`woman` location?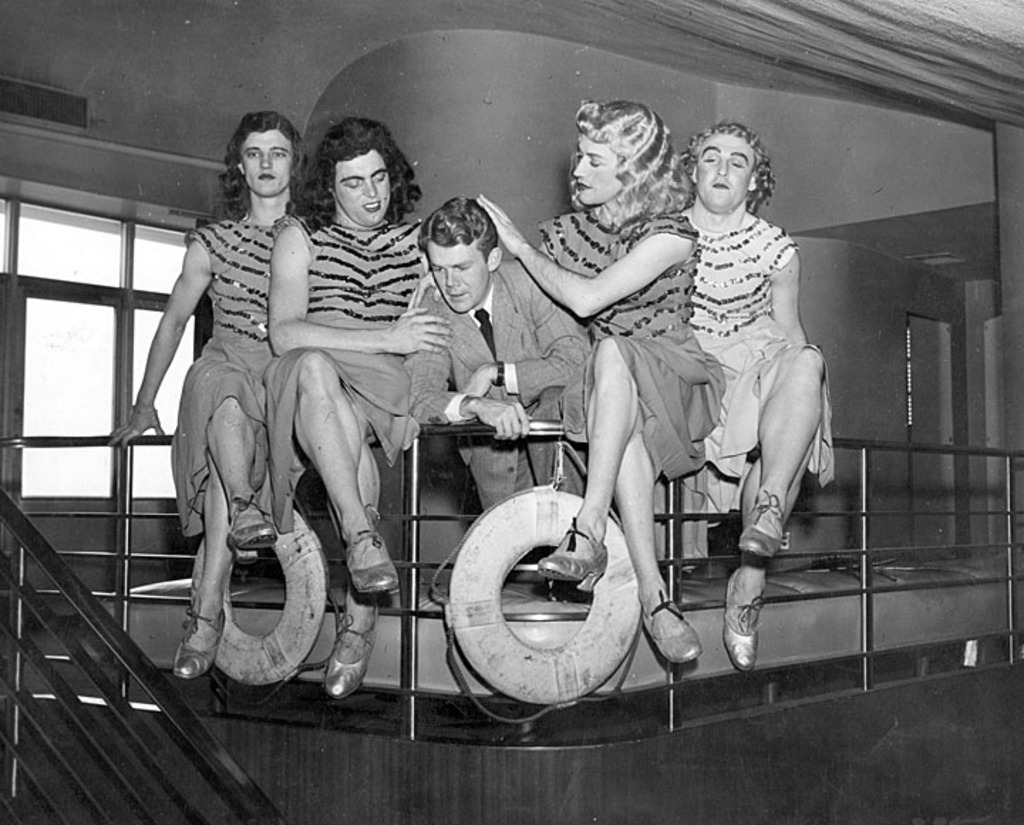
<box>114,112,306,680</box>
